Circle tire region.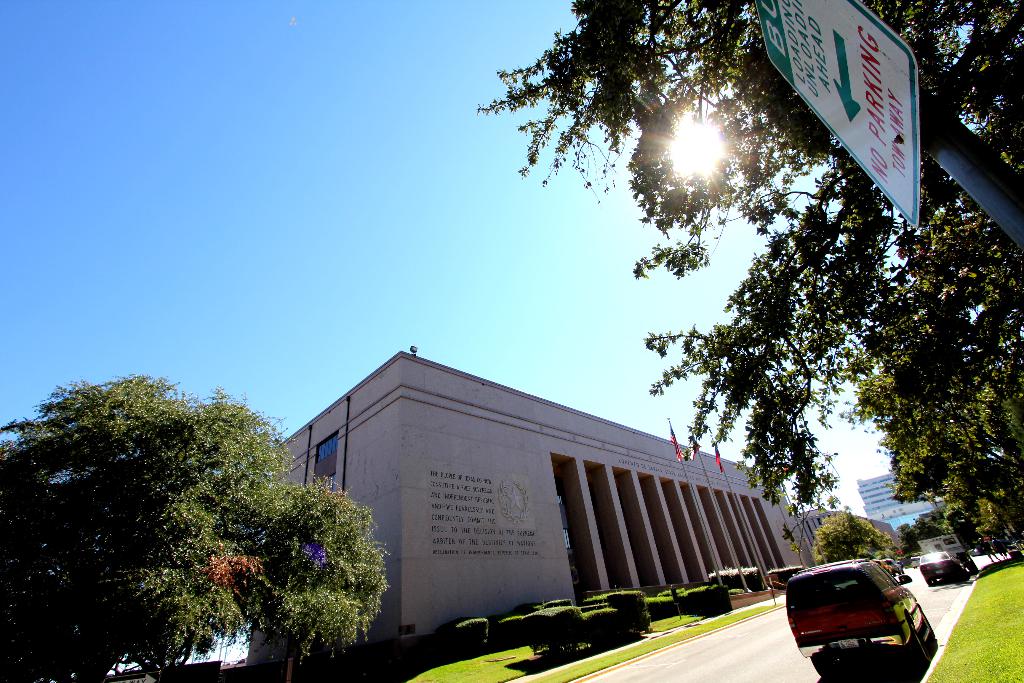
Region: 915,627,927,659.
